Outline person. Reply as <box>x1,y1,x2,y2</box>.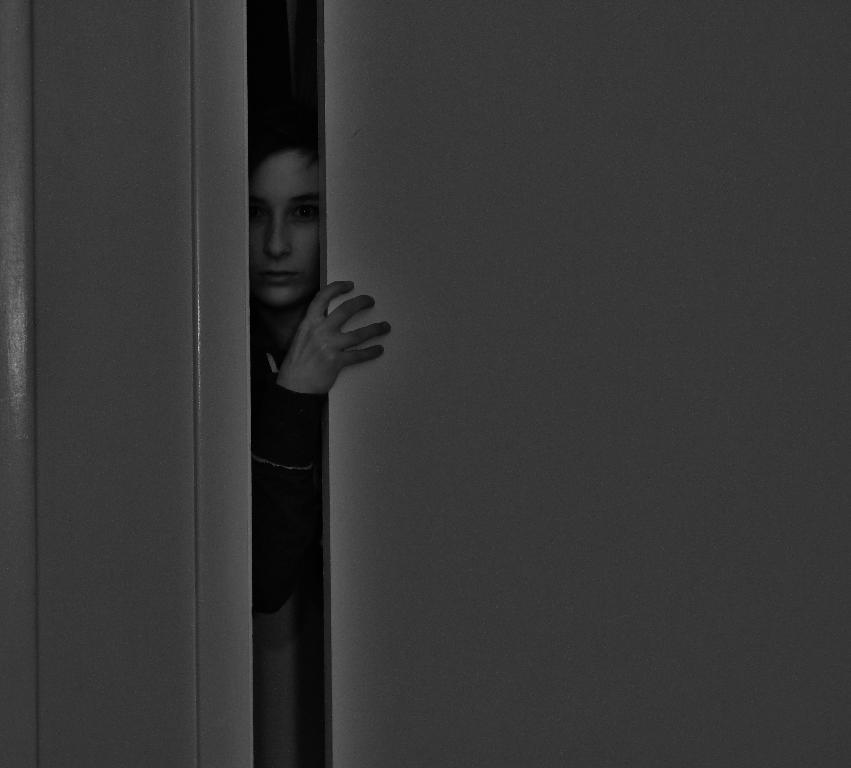
<box>246,100,393,767</box>.
